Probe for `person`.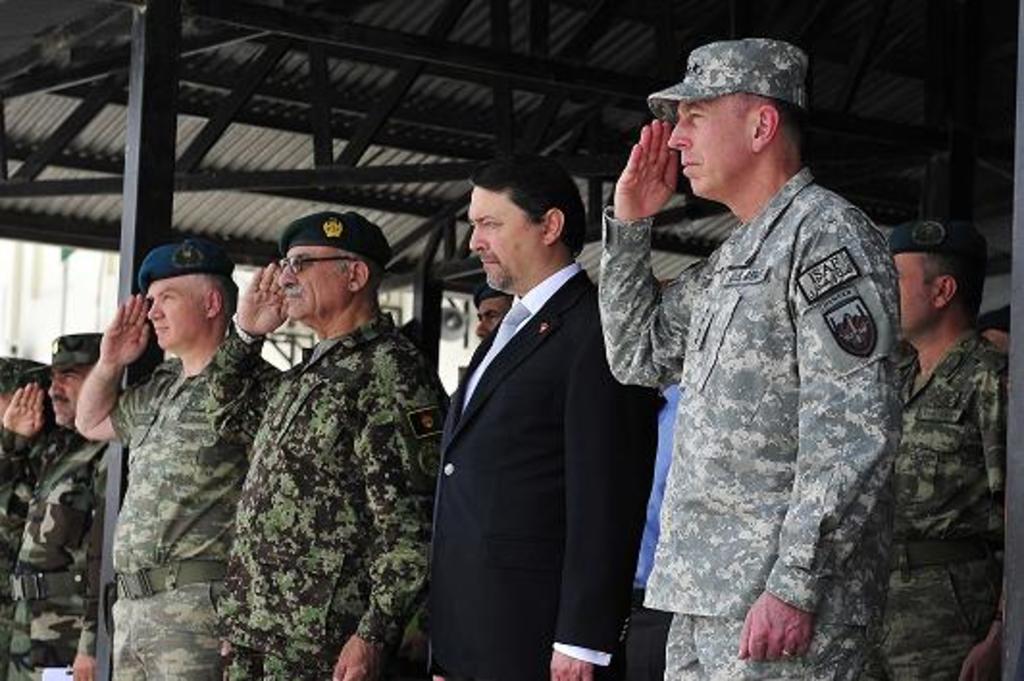
Probe result: box=[883, 217, 1014, 679].
